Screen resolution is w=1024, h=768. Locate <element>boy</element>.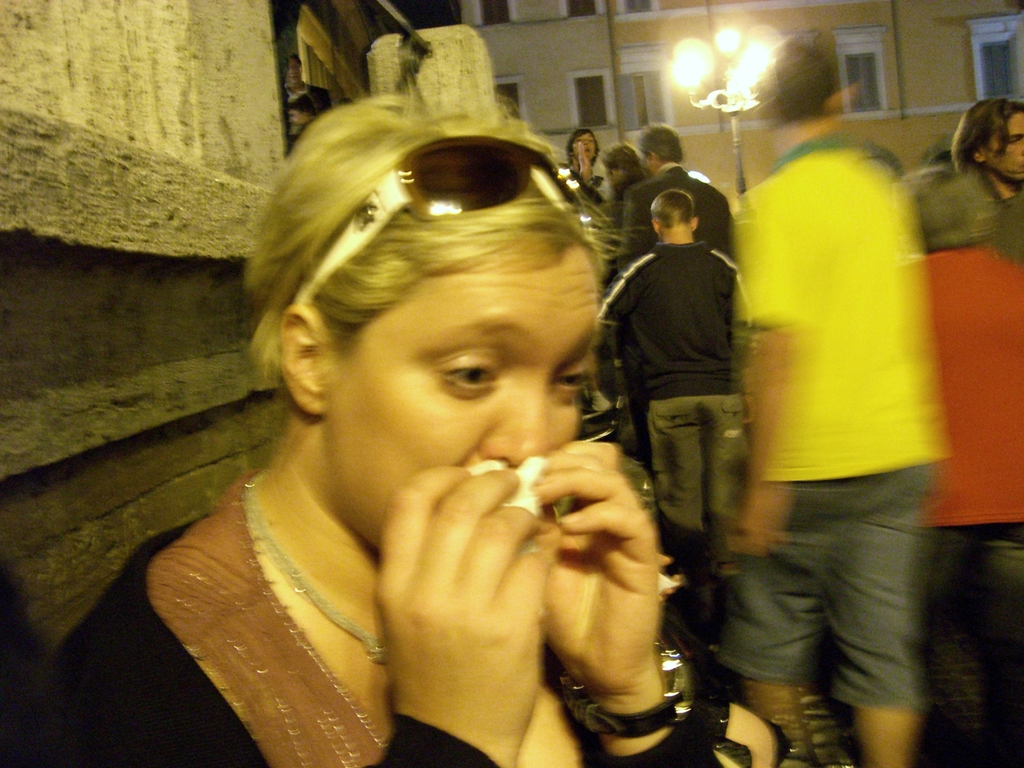
(717,16,947,767).
